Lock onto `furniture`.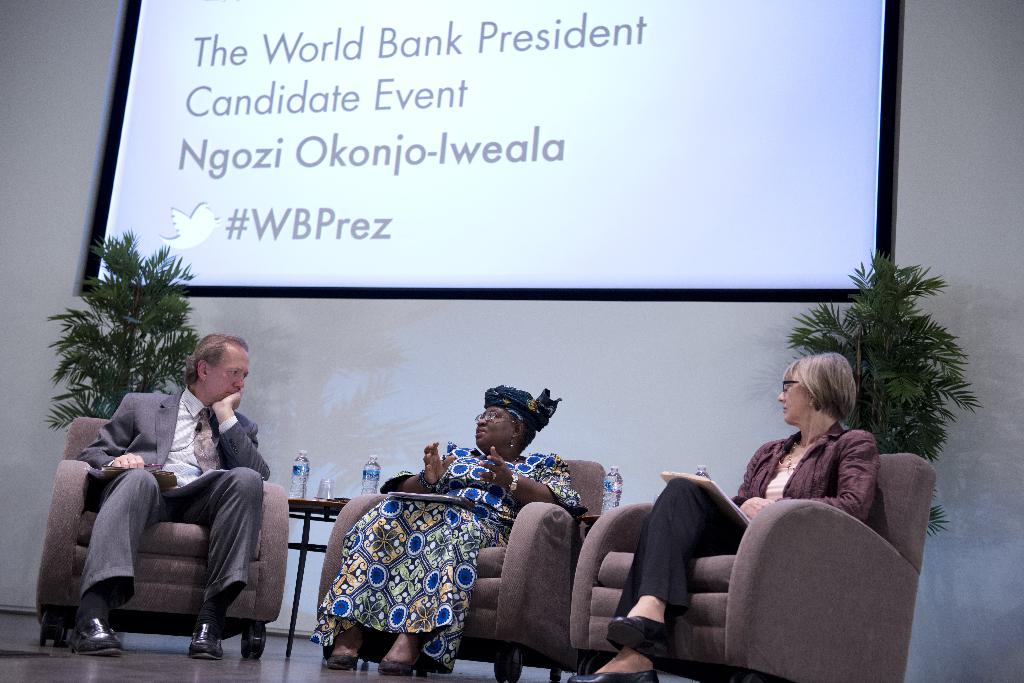
Locked: <bbox>573, 451, 939, 682</bbox>.
